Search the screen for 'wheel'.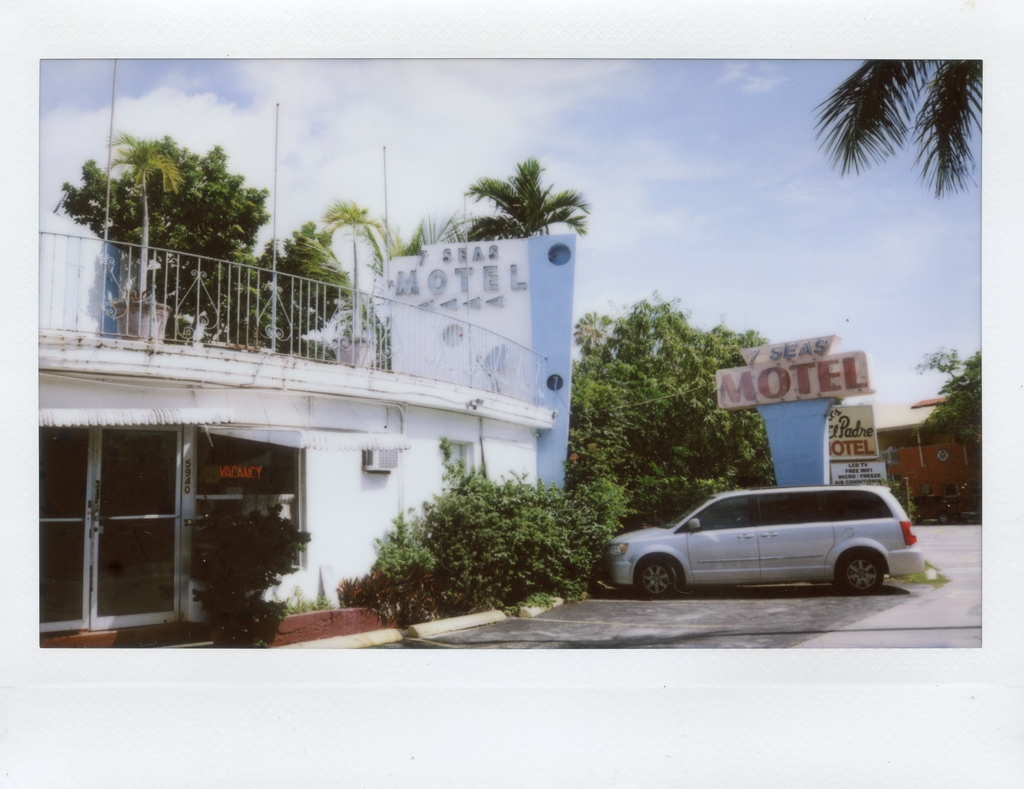
Found at 829:546:883:598.
